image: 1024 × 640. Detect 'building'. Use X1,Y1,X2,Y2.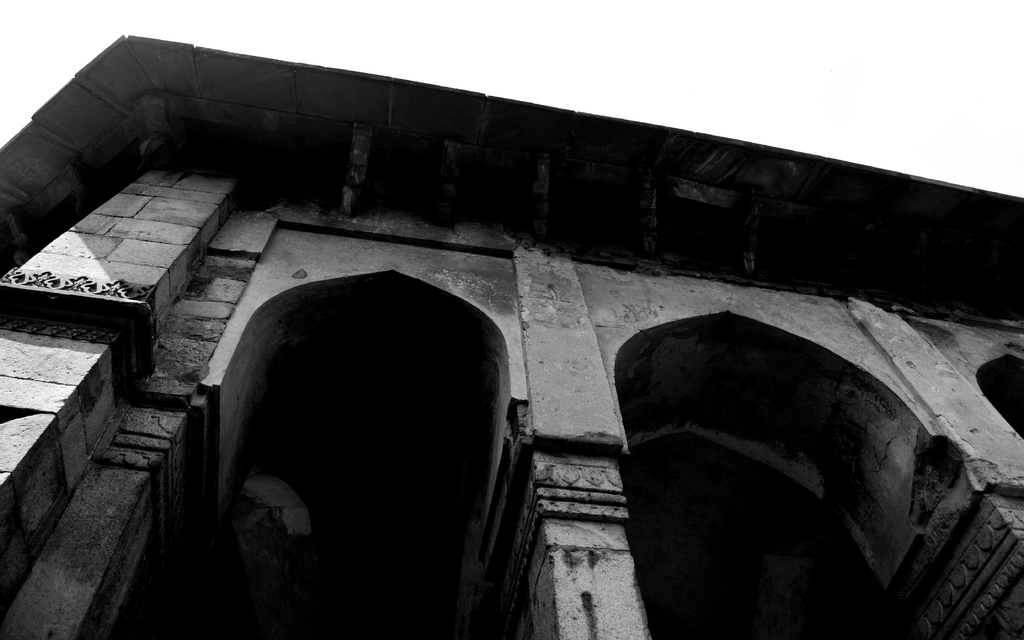
0,31,1023,639.
